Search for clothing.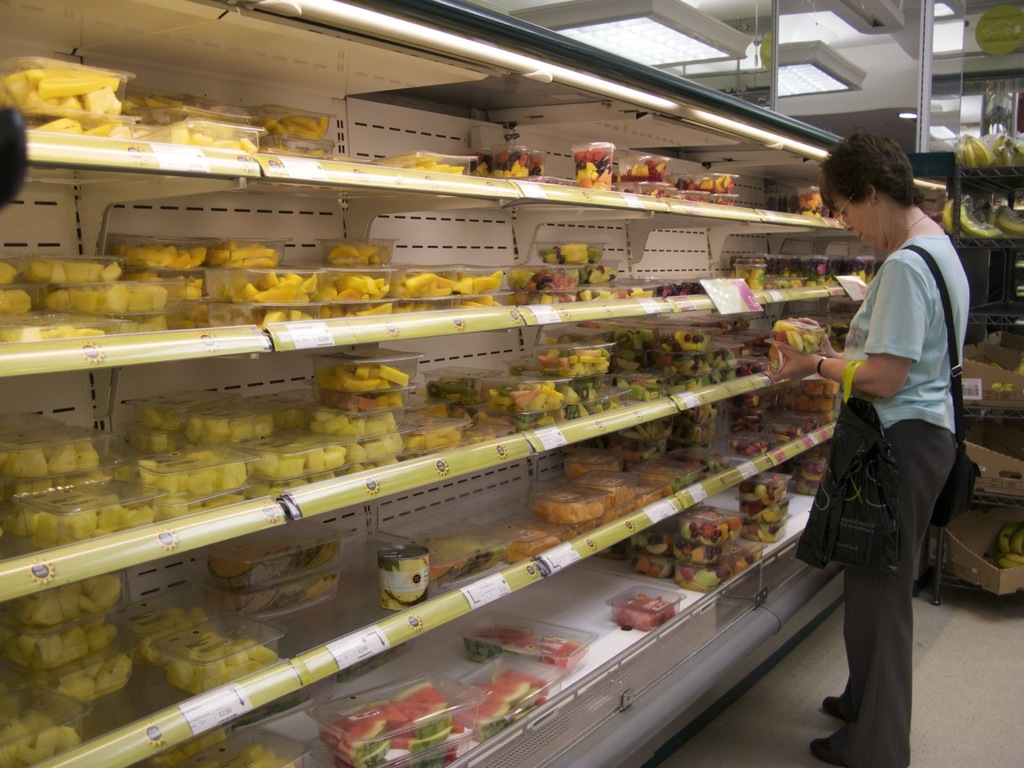
Found at bbox=(823, 235, 972, 767).
